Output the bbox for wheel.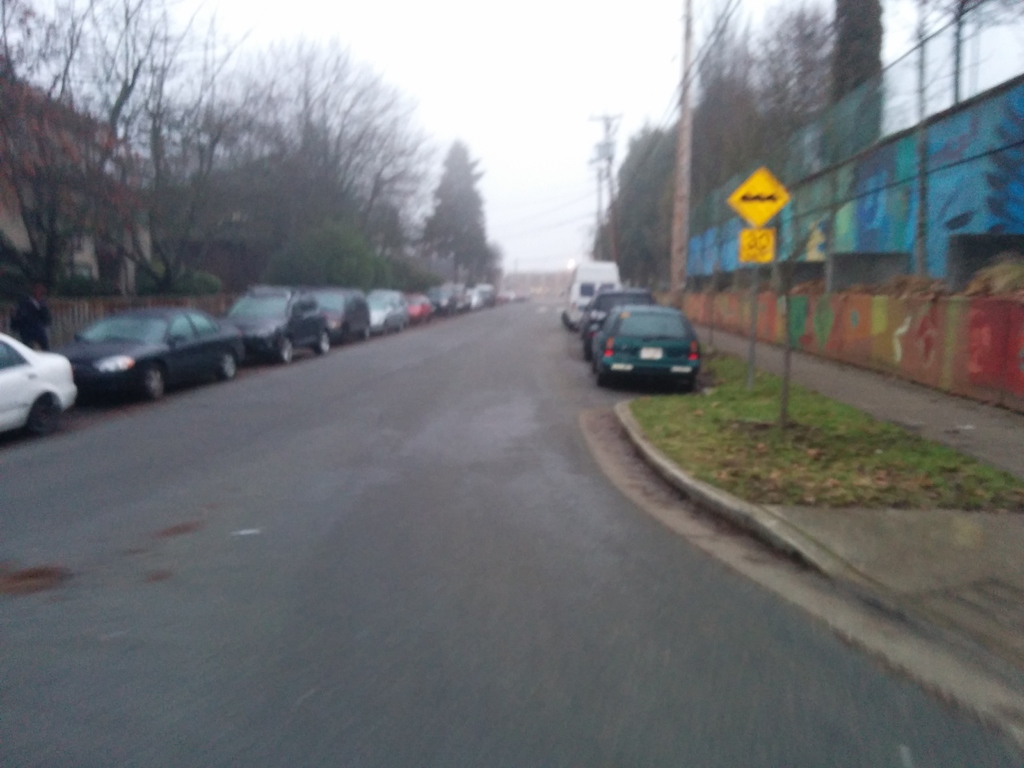
{"x1": 29, "y1": 394, "x2": 60, "y2": 434}.
